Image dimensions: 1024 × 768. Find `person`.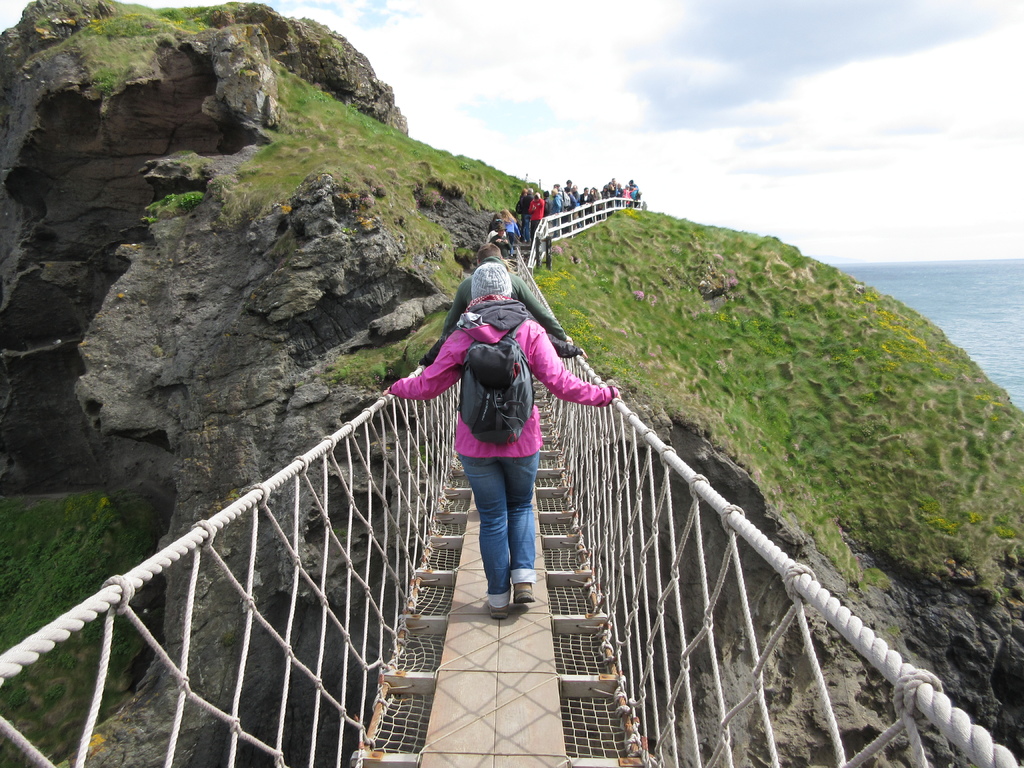
crop(589, 189, 607, 201).
